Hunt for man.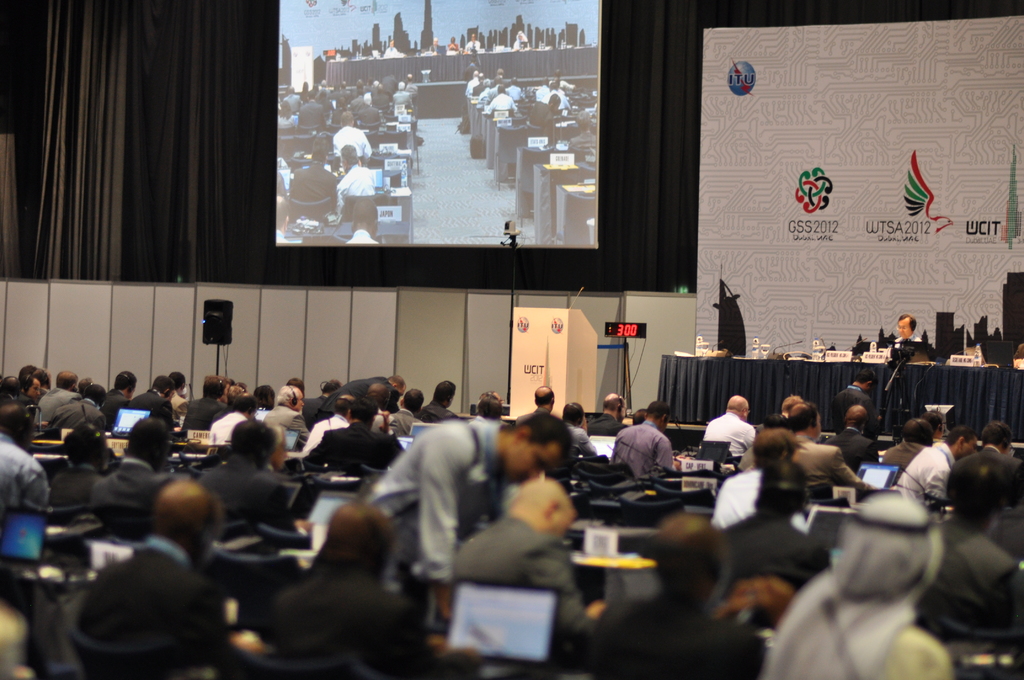
Hunted down at [left=921, top=409, right=947, bottom=446].
